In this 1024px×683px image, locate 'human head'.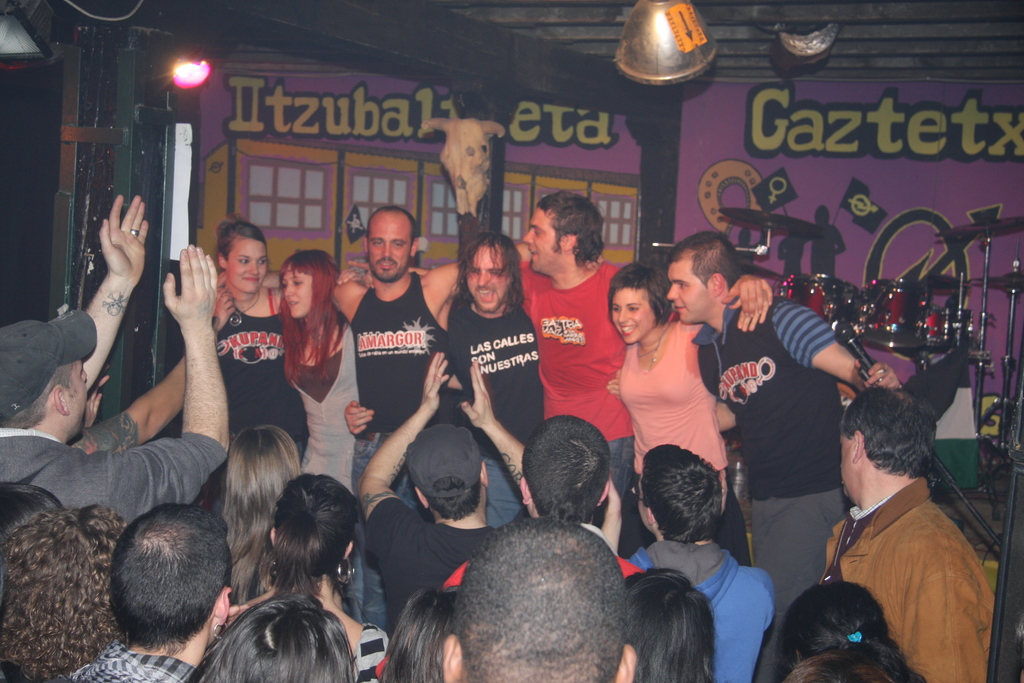
Bounding box: region(360, 204, 426, 283).
